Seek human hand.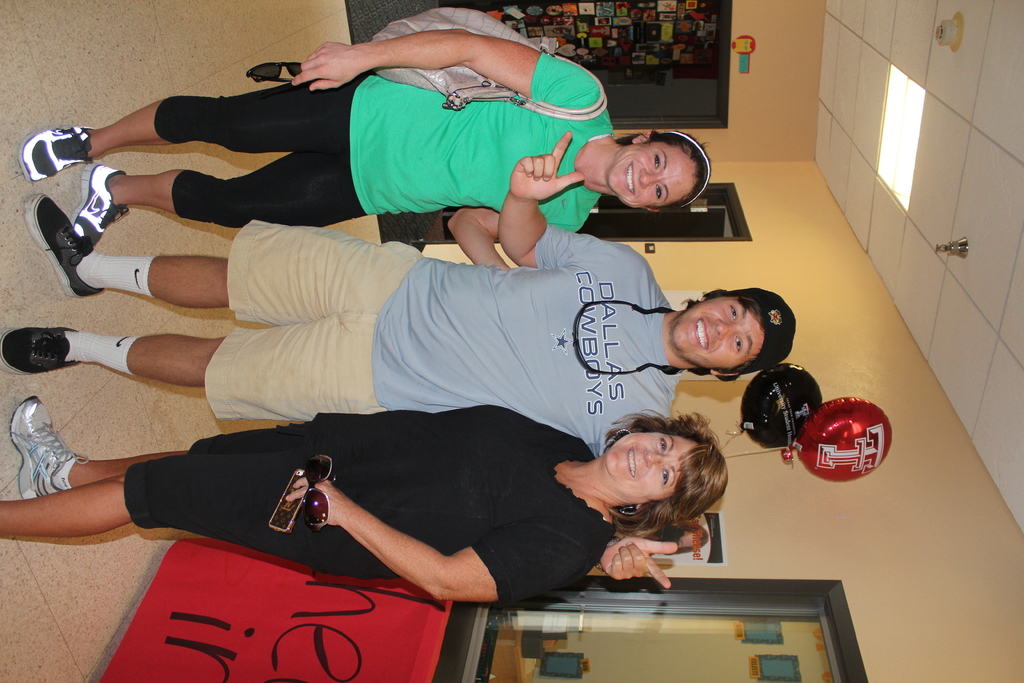
[left=288, top=38, right=360, bottom=94].
